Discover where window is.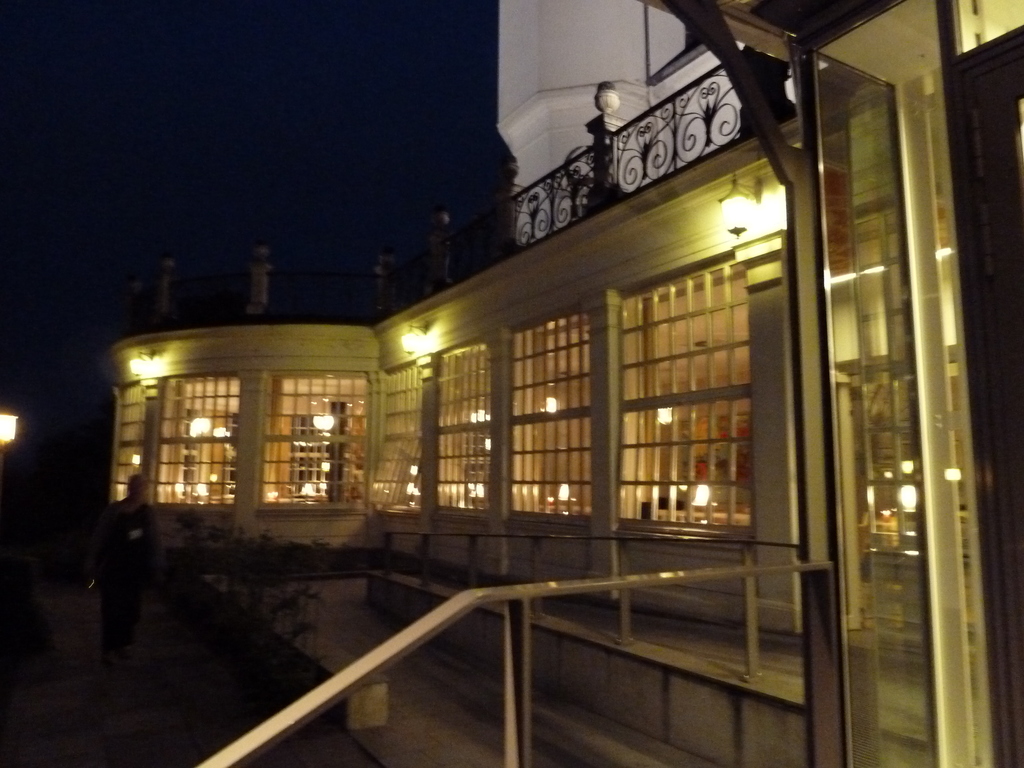
Discovered at l=164, t=377, r=236, b=500.
